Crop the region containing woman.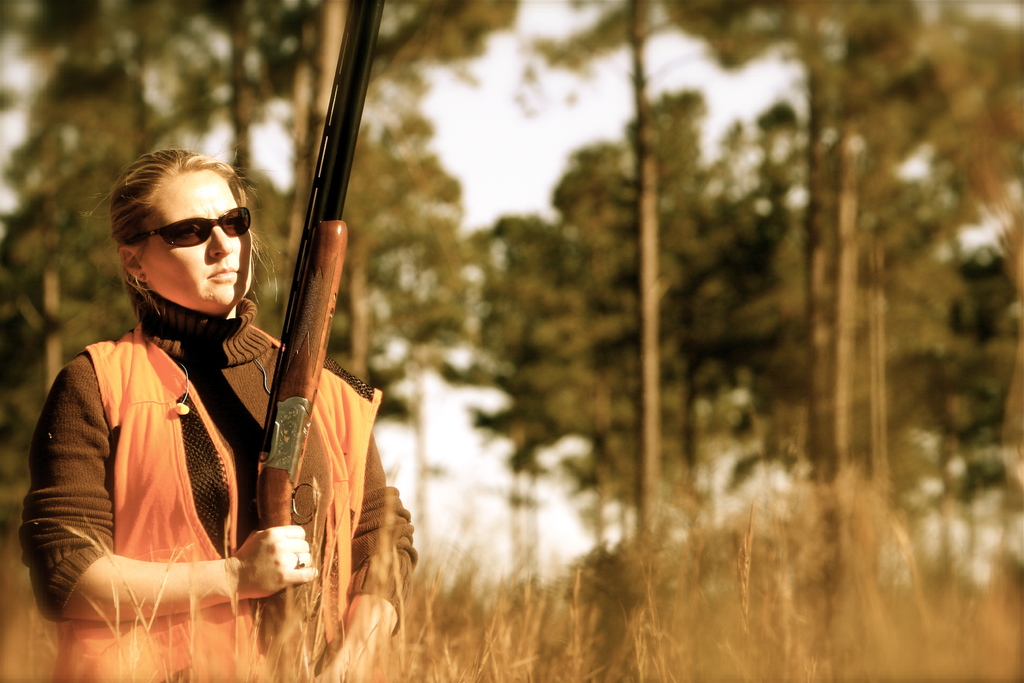
Crop region: [15,150,419,682].
